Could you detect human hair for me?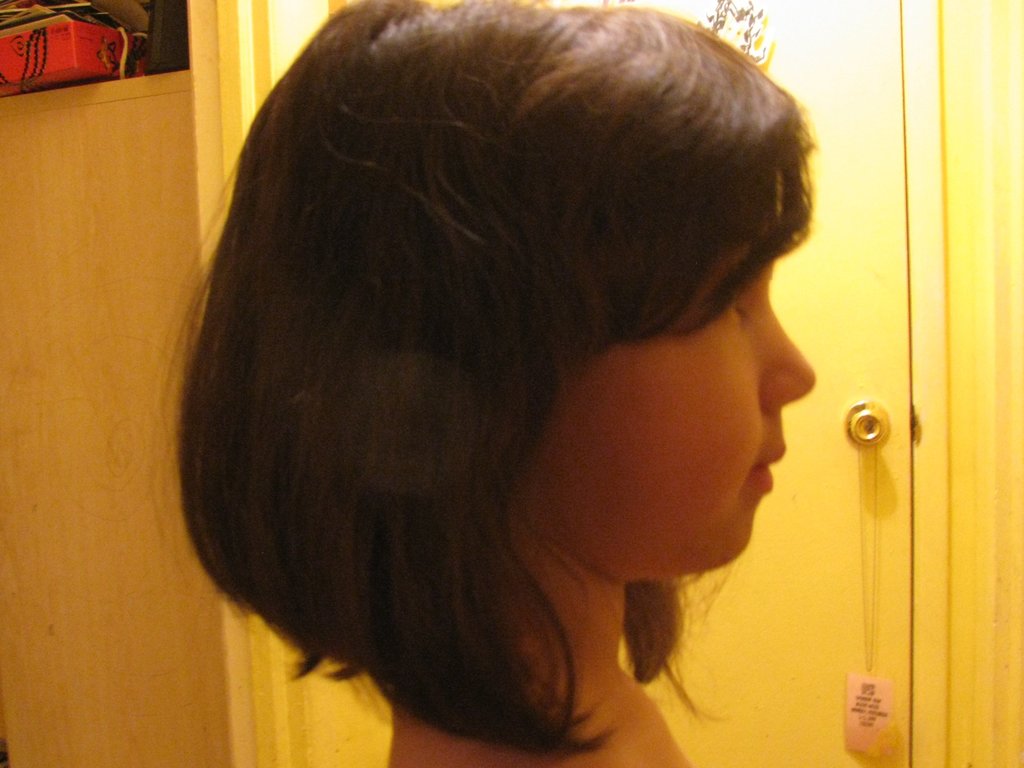
Detection result: box=[185, 0, 806, 685].
